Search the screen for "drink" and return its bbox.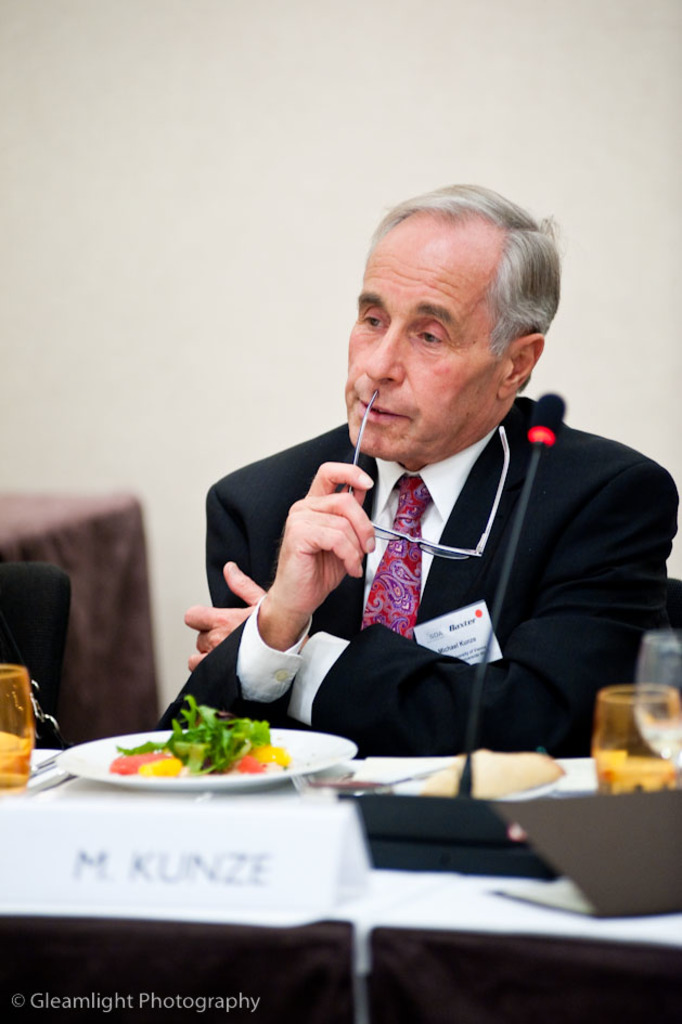
Found: l=590, t=765, r=681, b=802.
